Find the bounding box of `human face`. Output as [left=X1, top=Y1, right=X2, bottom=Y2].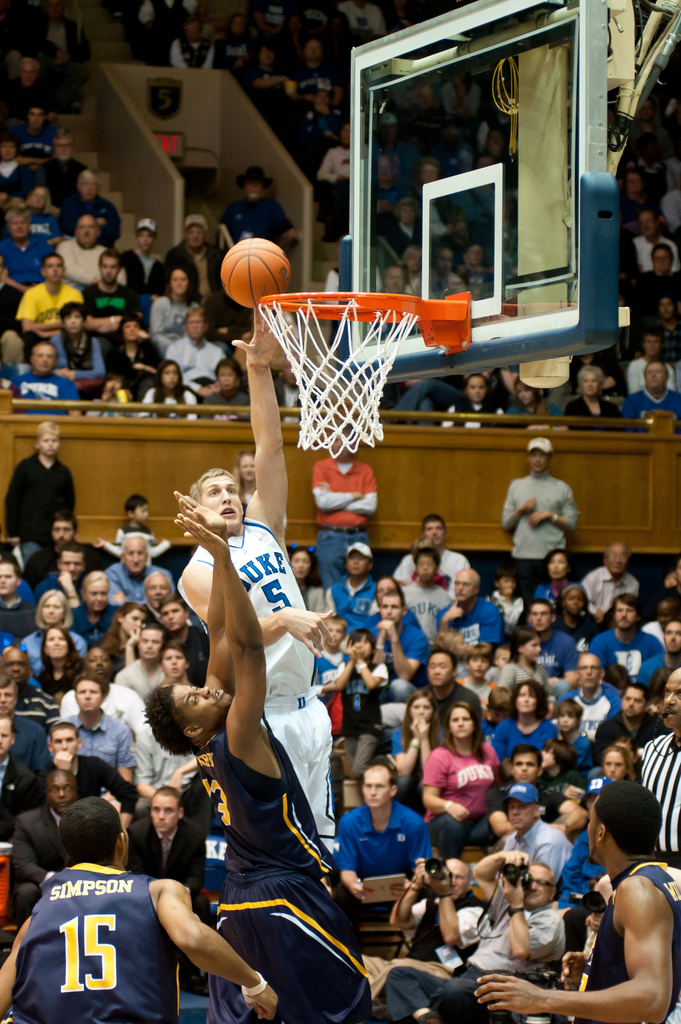
[left=45, top=255, right=65, bottom=285].
